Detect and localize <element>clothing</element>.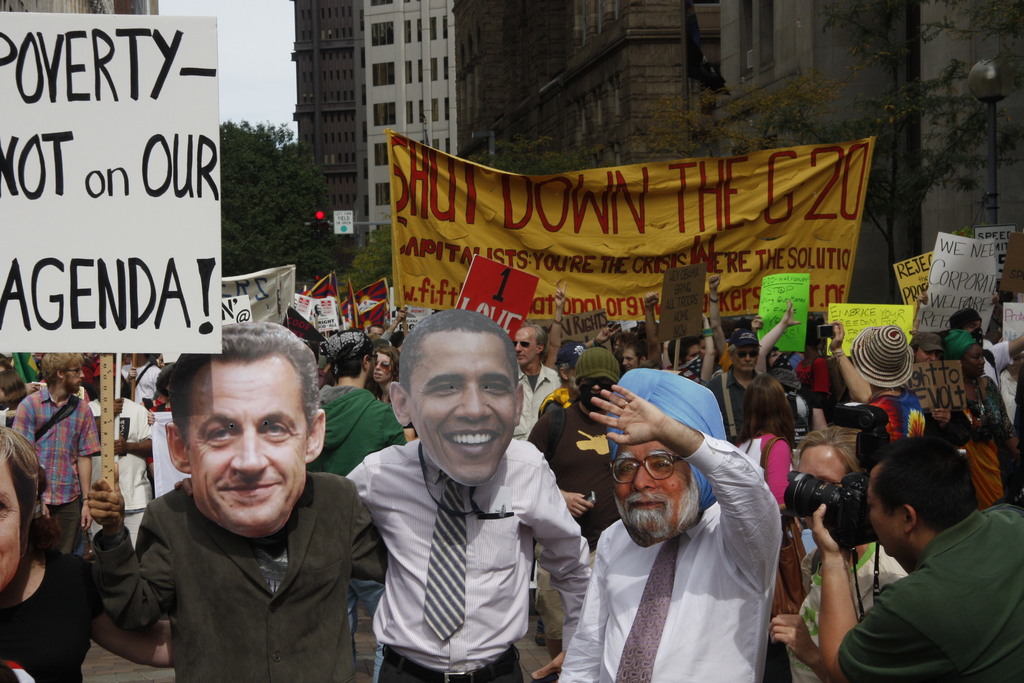
Localized at [x1=81, y1=372, x2=142, y2=409].
